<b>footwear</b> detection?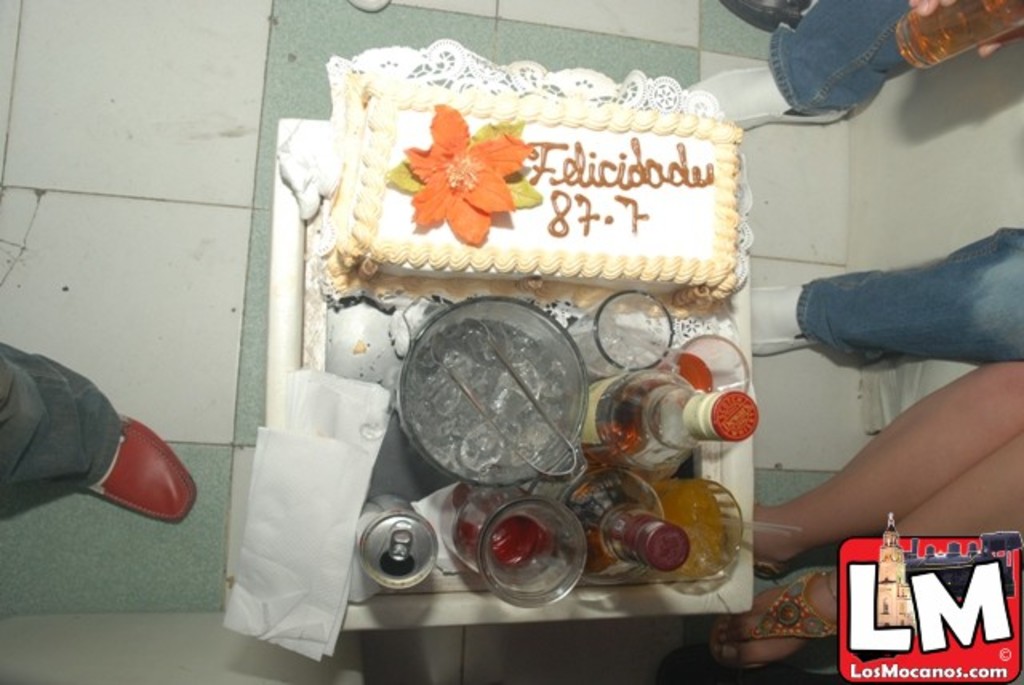
[749, 278, 816, 360]
